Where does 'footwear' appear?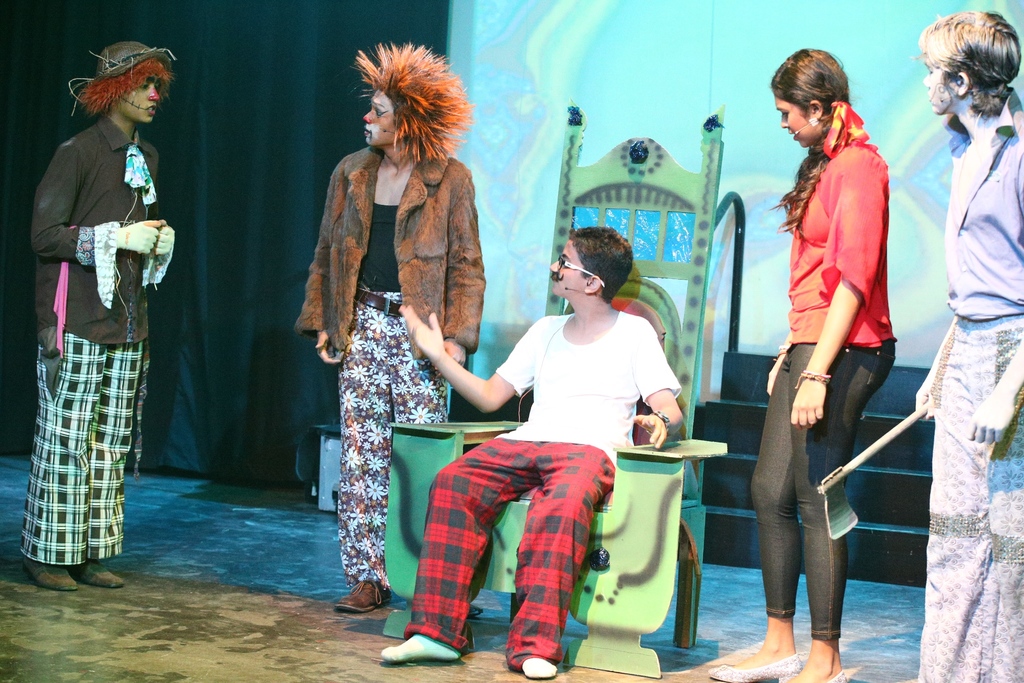
Appears at 74, 561, 127, 588.
